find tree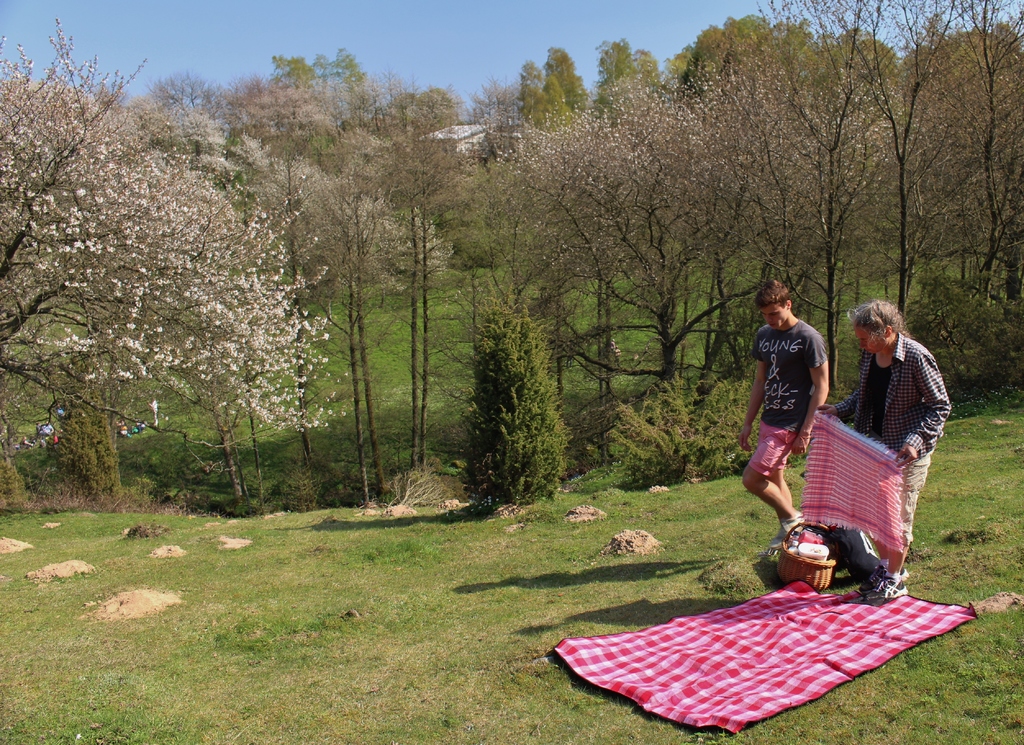
[x1=633, y1=48, x2=664, y2=103]
